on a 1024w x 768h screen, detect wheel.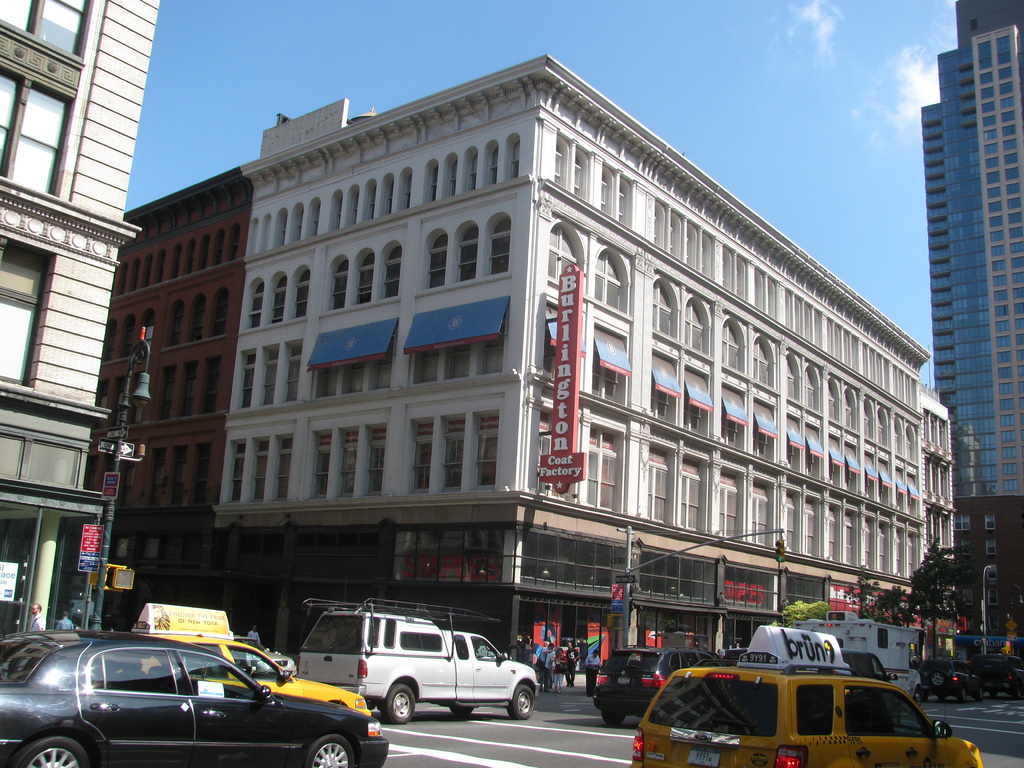
[977,687,982,701].
